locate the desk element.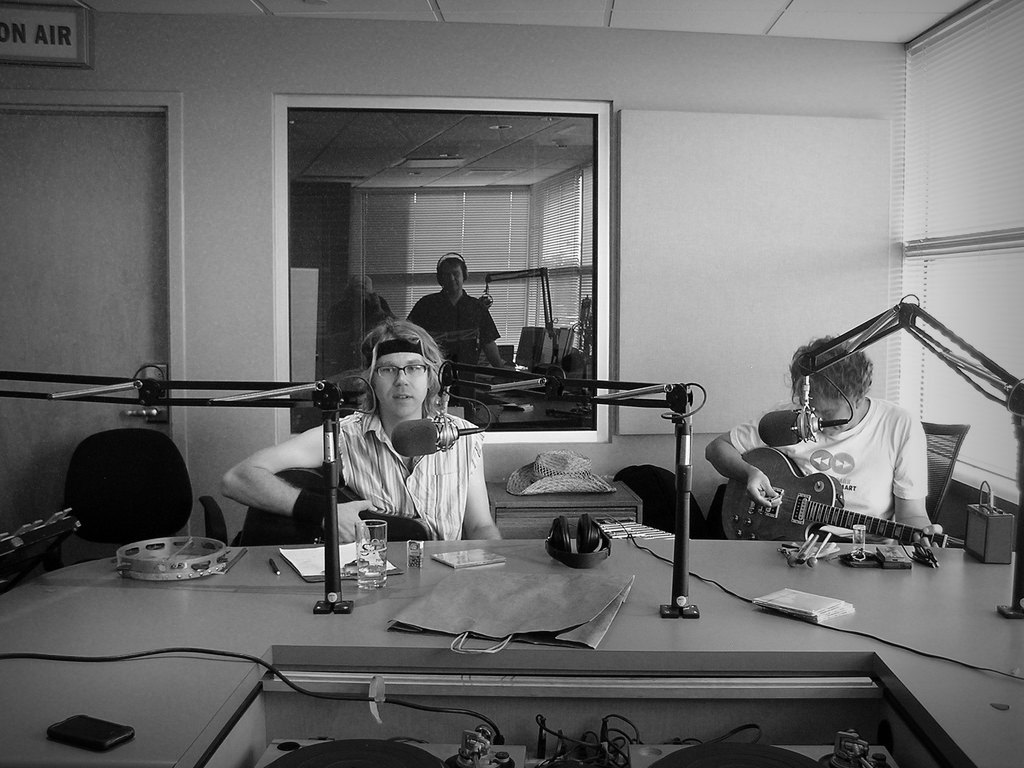
Element bbox: box=[0, 549, 1023, 767].
